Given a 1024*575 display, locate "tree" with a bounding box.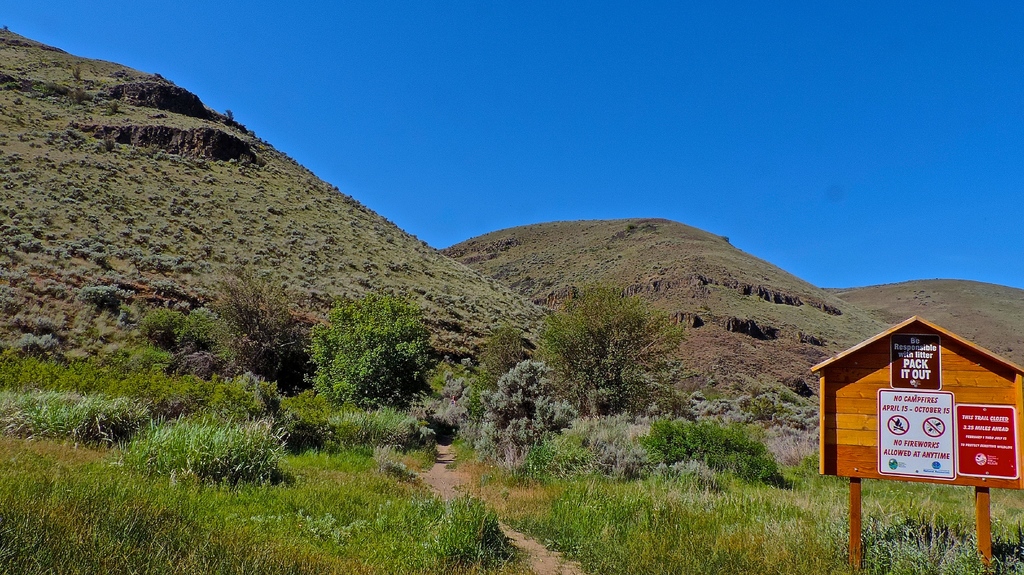
Located: pyautogui.locateOnScreen(197, 257, 305, 399).
